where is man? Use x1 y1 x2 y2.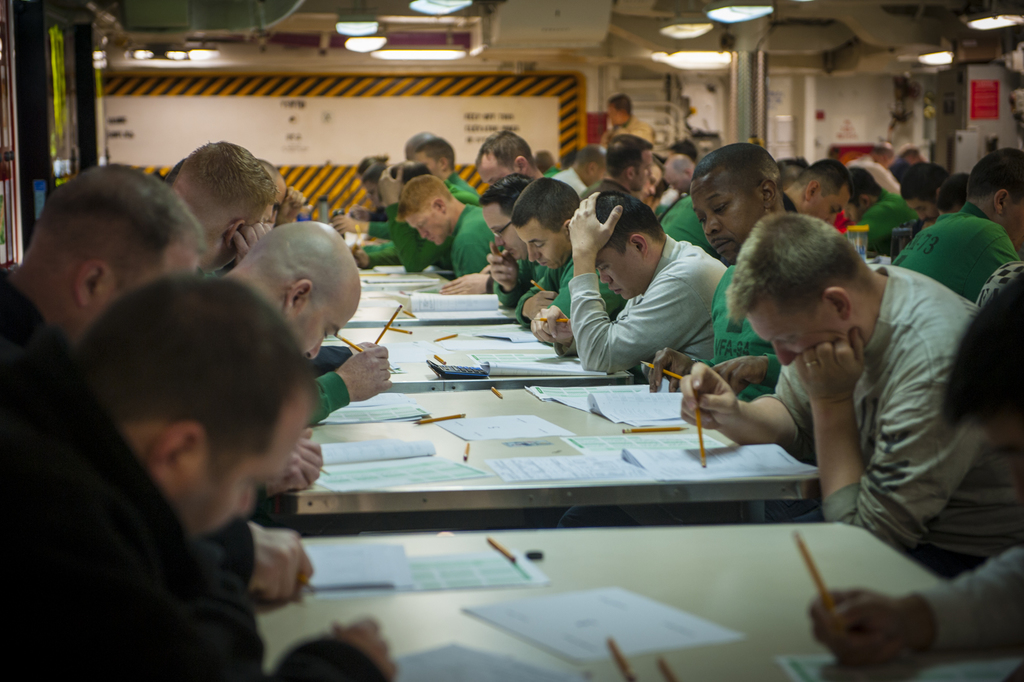
645 140 800 409.
